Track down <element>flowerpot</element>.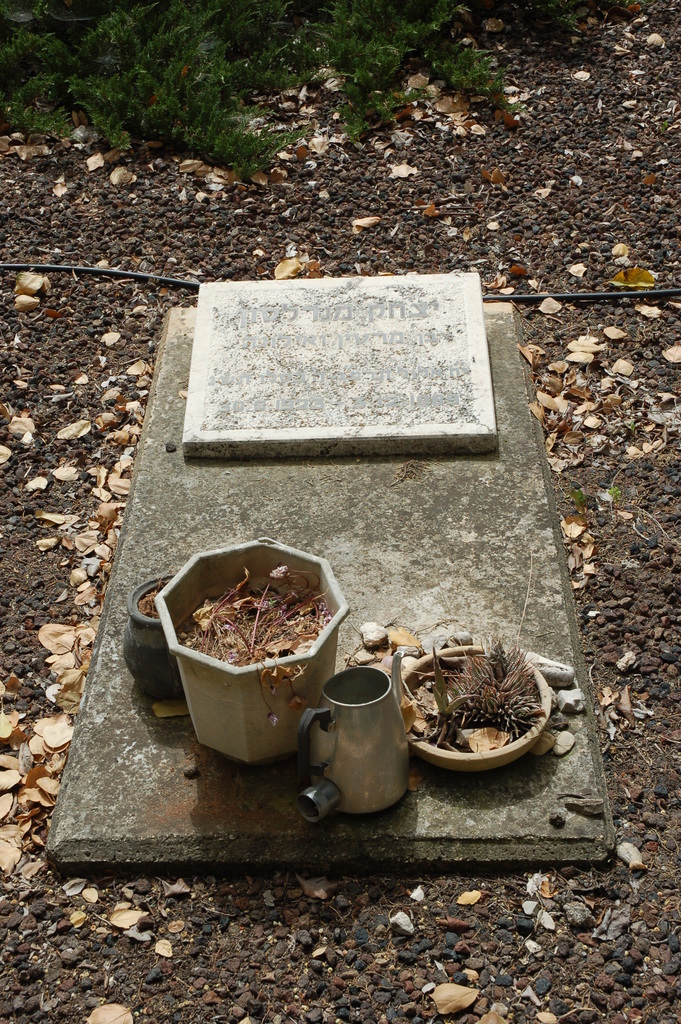
Tracked to <region>142, 563, 361, 778</region>.
